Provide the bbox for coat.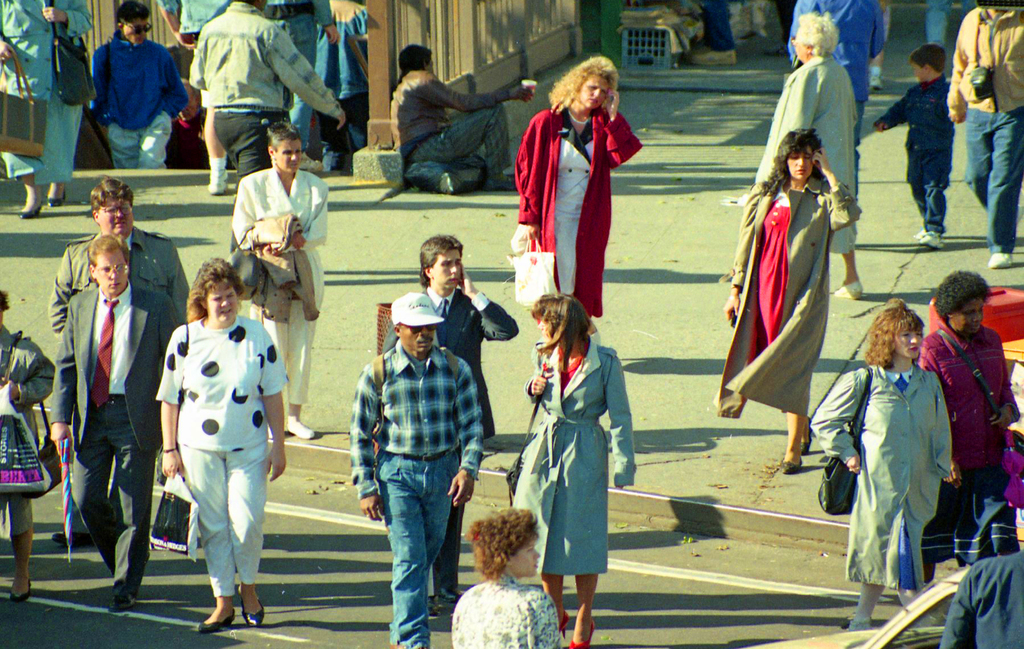
box(518, 339, 635, 568).
